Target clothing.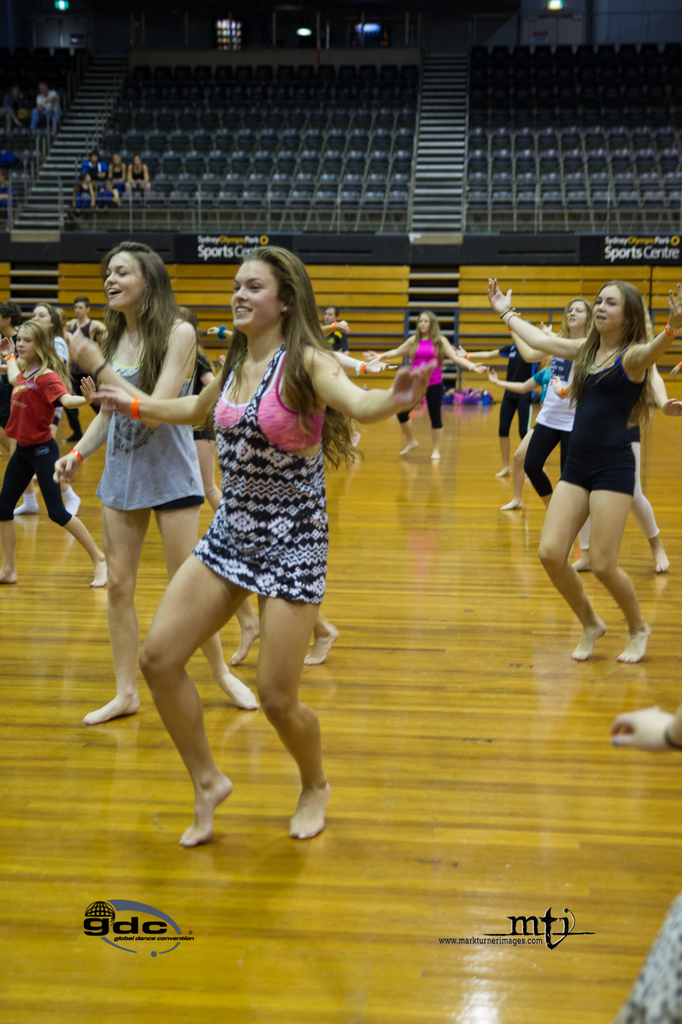
Target region: 570 340 643 509.
